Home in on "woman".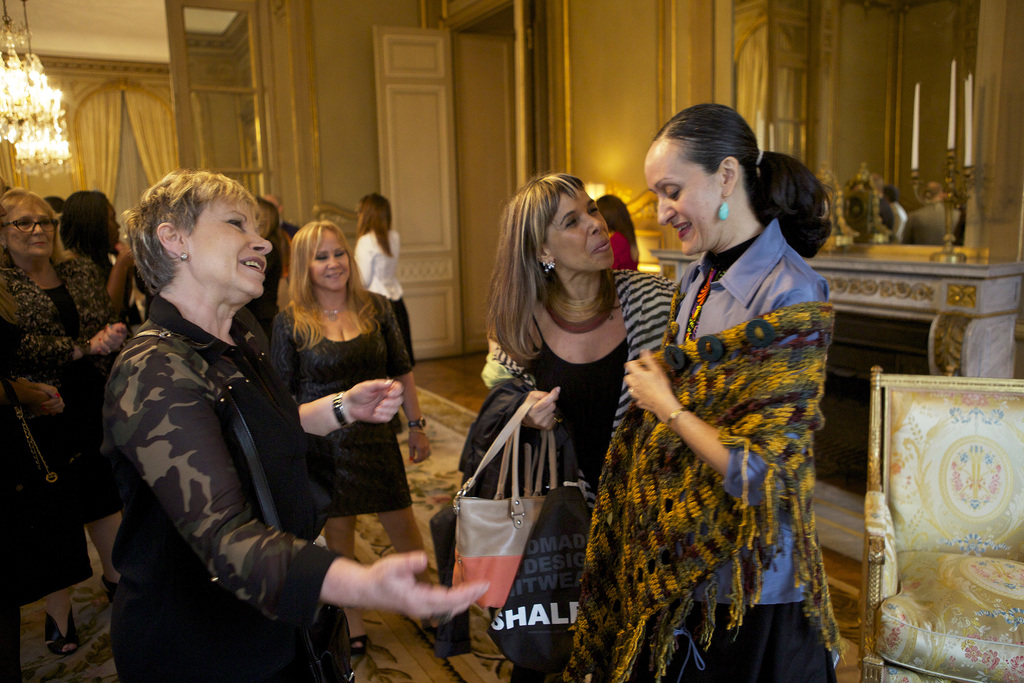
Homed in at detection(448, 158, 673, 682).
